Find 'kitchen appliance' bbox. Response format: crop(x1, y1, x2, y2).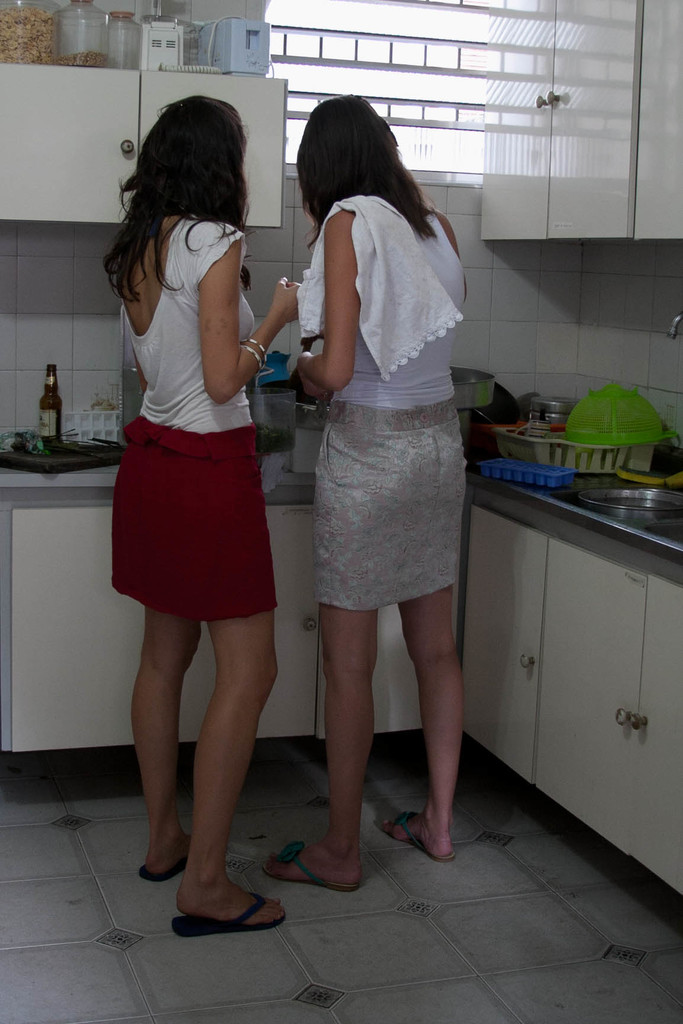
crop(111, 1, 127, 75).
